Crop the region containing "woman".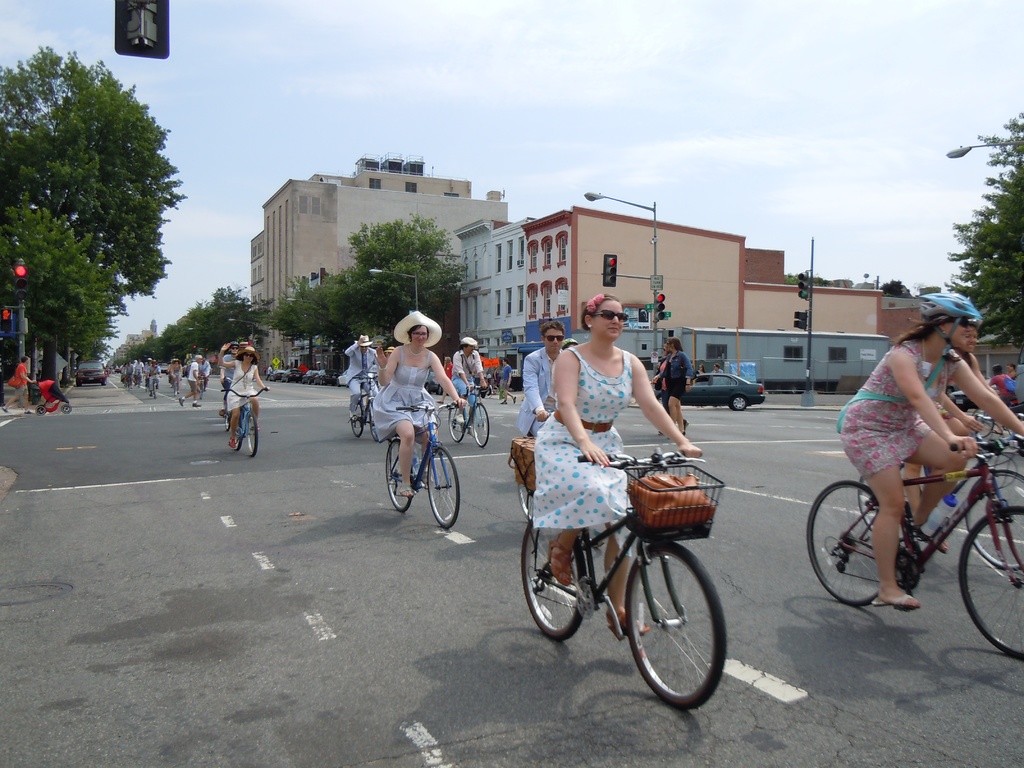
Crop region: 835:291:1023:605.
